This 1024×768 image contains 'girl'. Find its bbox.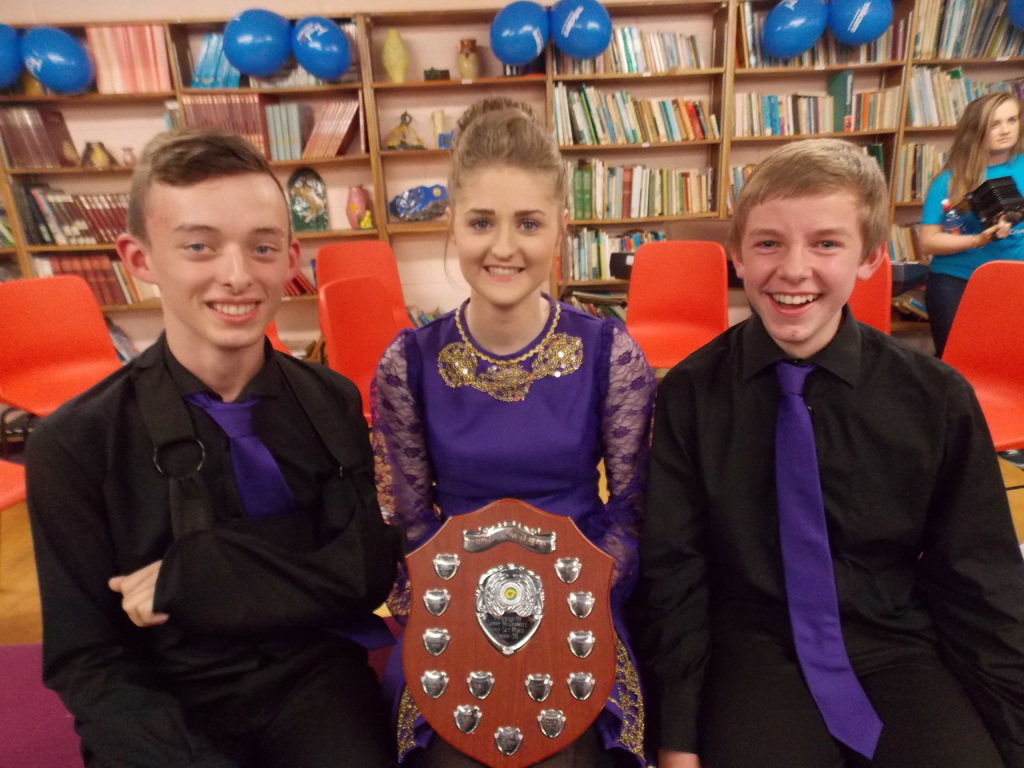
BBox(918, 91, 1023, 471).
